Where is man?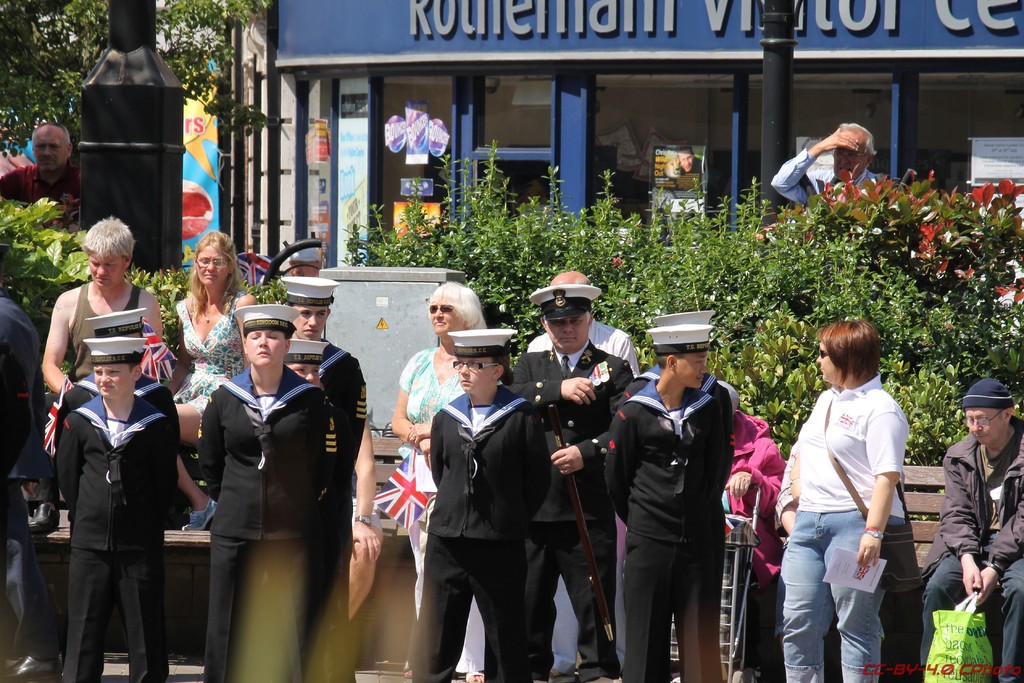
box=[531, 268, 636, 681].
